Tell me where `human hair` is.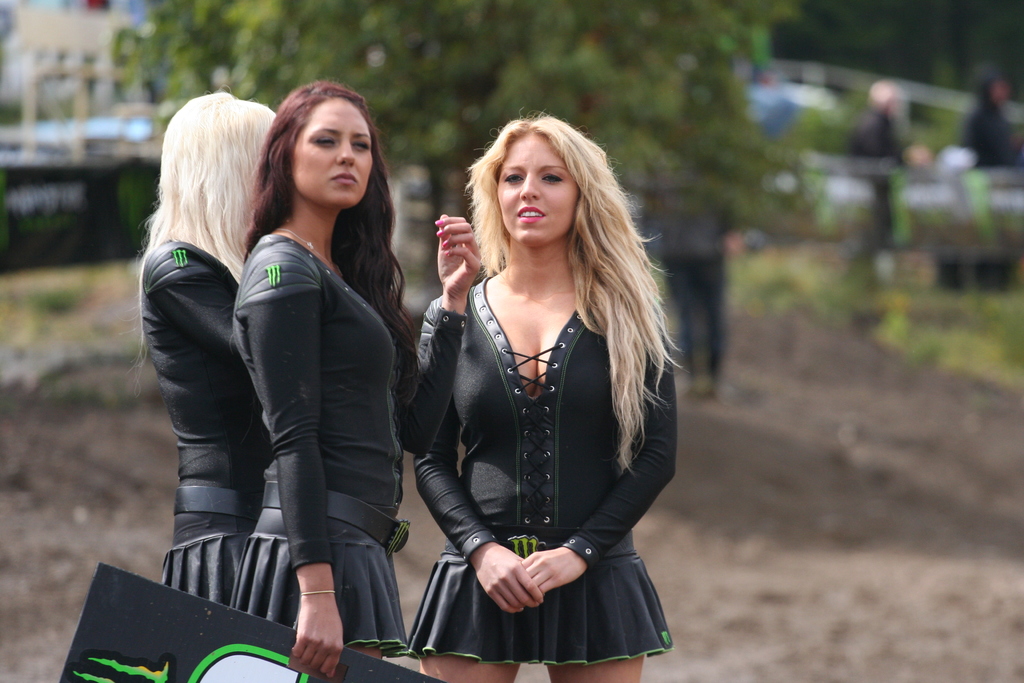
`human hair` is at {"x1": 243, "y1": 73, "x2": 421, "y2": 412}.
